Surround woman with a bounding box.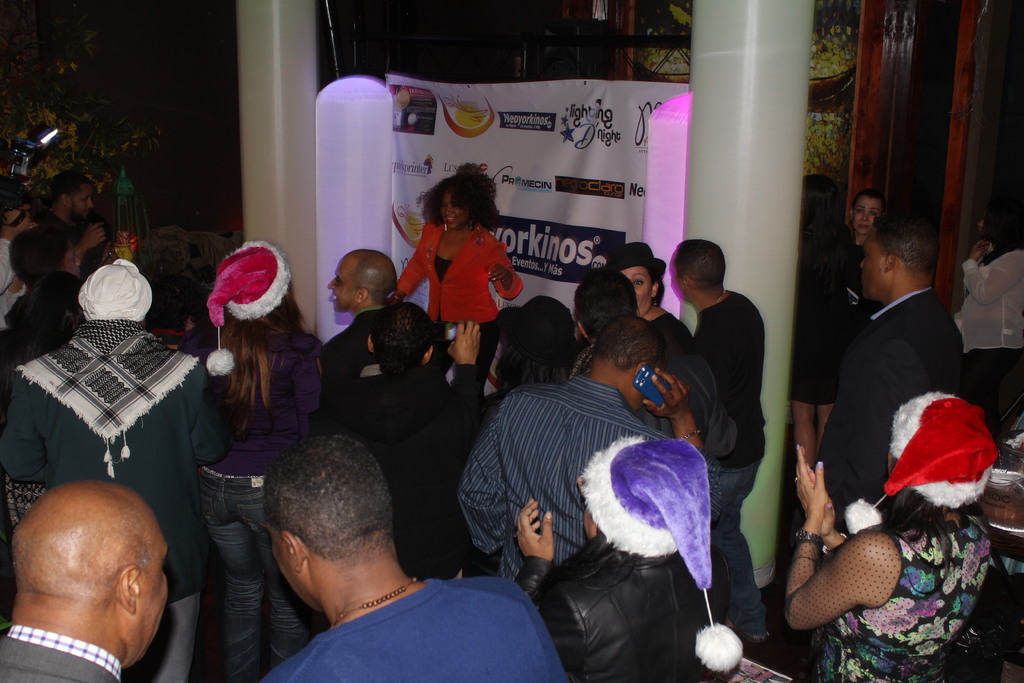
detection(591, 242, 716, 443).
